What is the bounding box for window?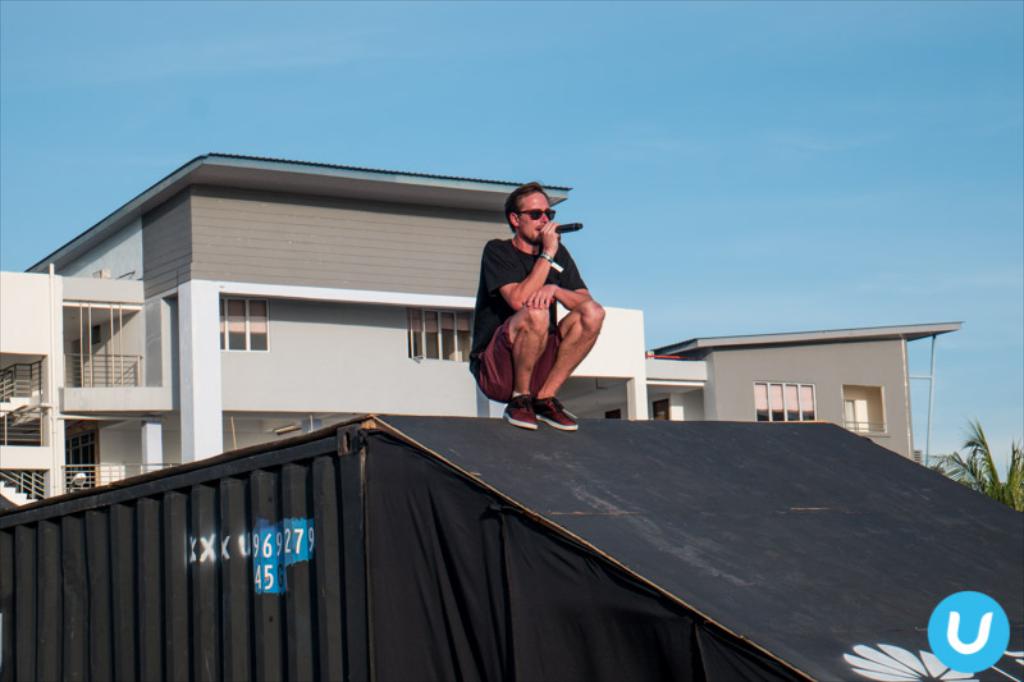
(828, 375, 886, 438).
